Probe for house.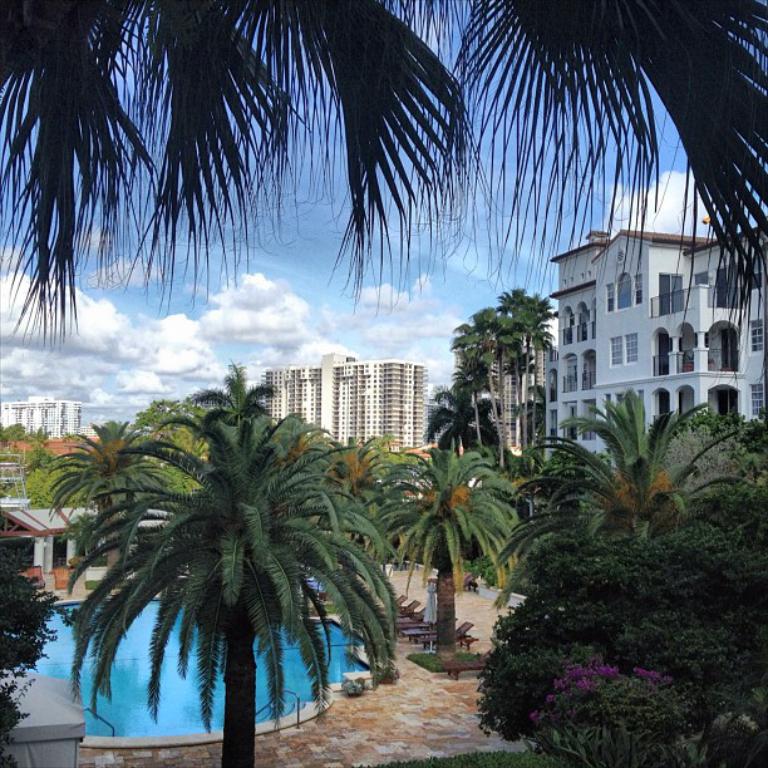
Probe result: pyautogui.locateOnScreen(257, 353, 438, 463).
